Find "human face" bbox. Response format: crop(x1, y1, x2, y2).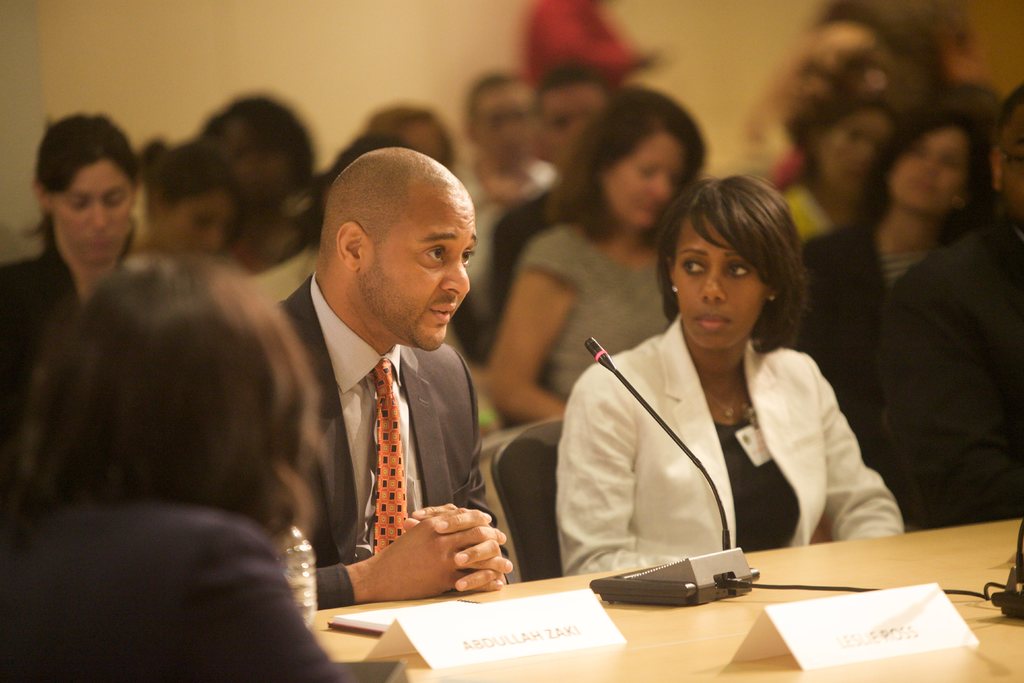
crop(675, 213, 765, 350).
